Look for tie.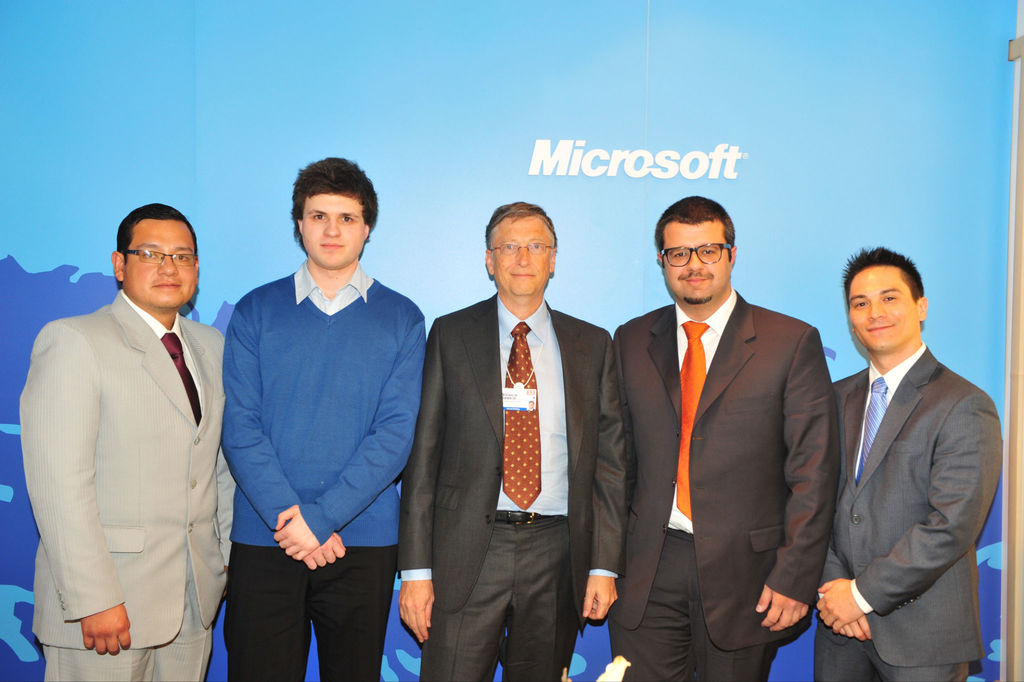
Found: pyautogui.locateOnScreen(673, 315, 711, 522).
